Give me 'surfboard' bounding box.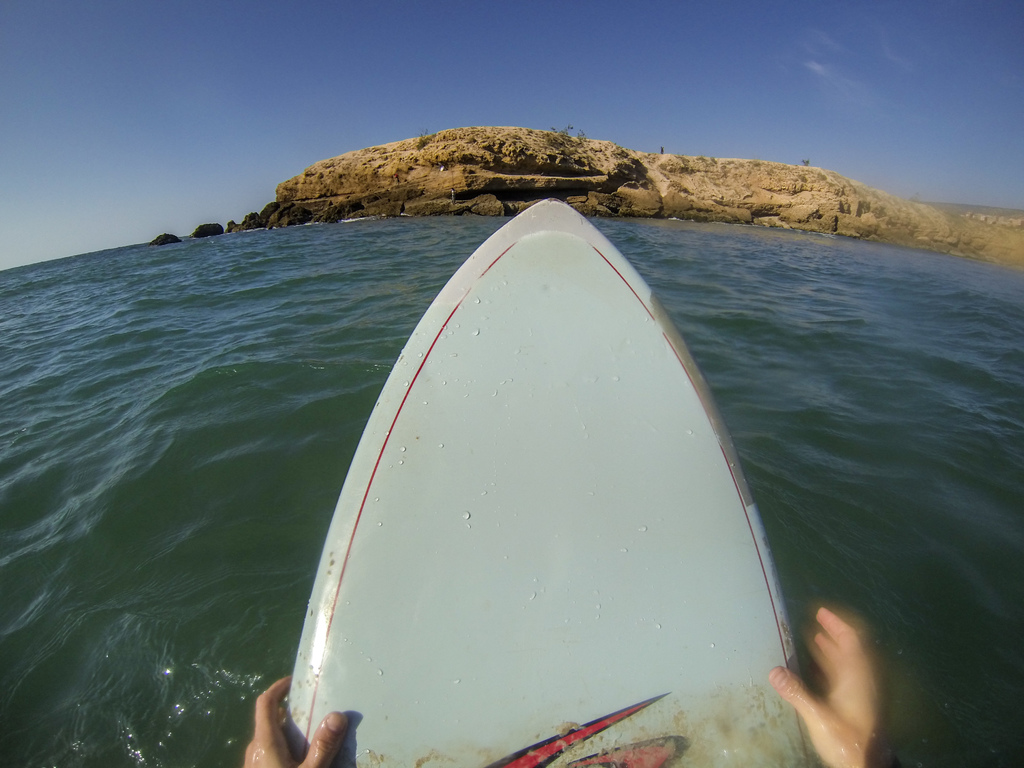
283/199/824/767.
